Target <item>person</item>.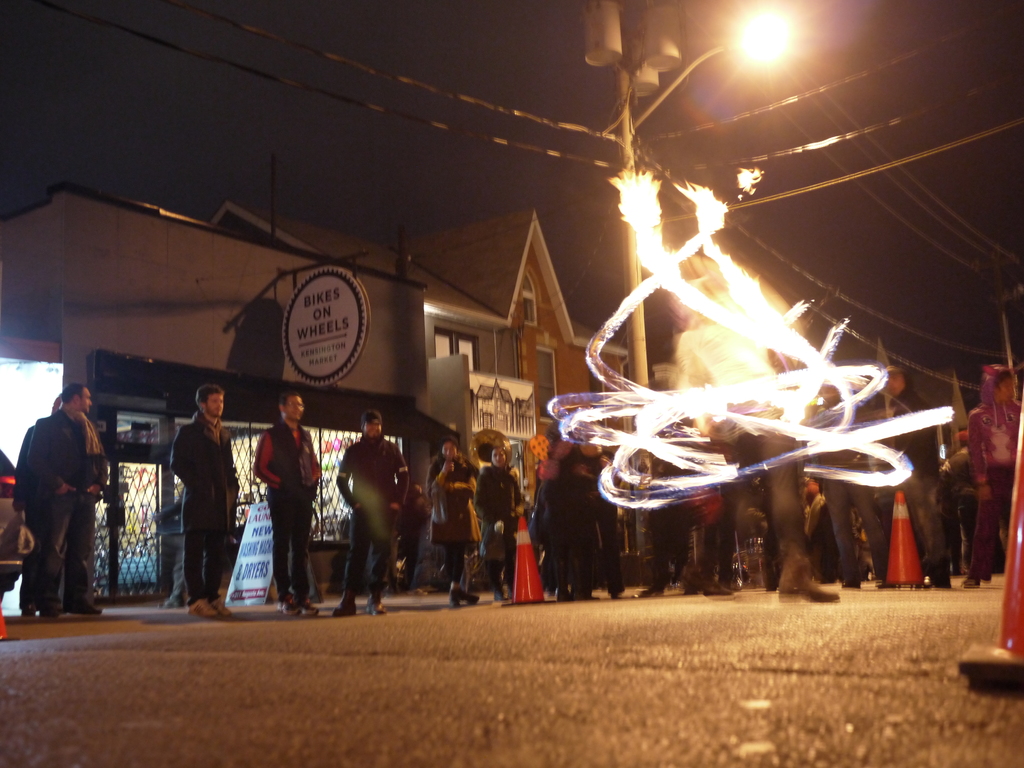
Target region: box=[19, 372, 106, 622].
